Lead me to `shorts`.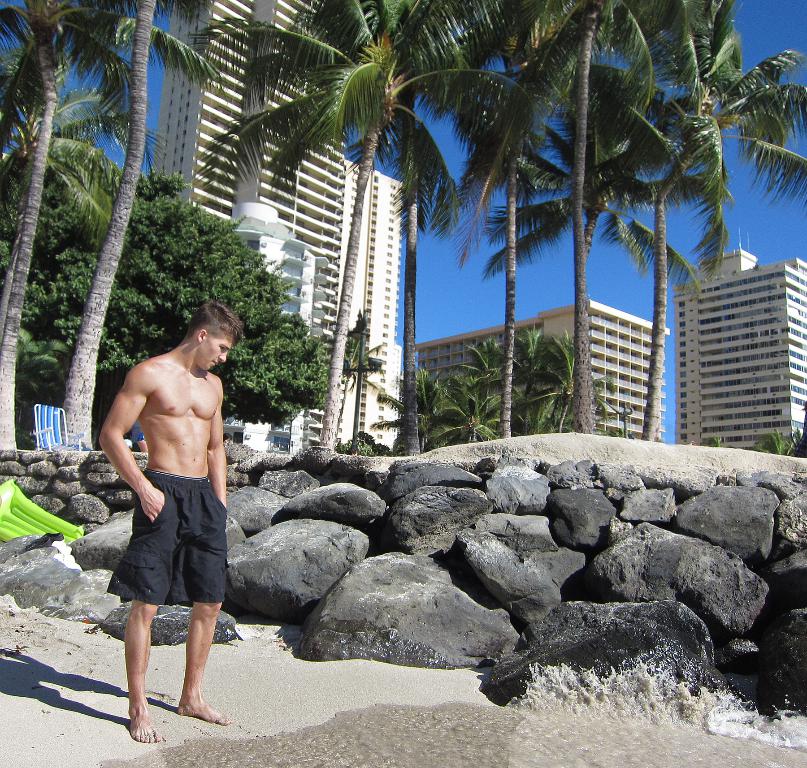
Lead to [x1=105, y1=466, x2=227, y2=609].
